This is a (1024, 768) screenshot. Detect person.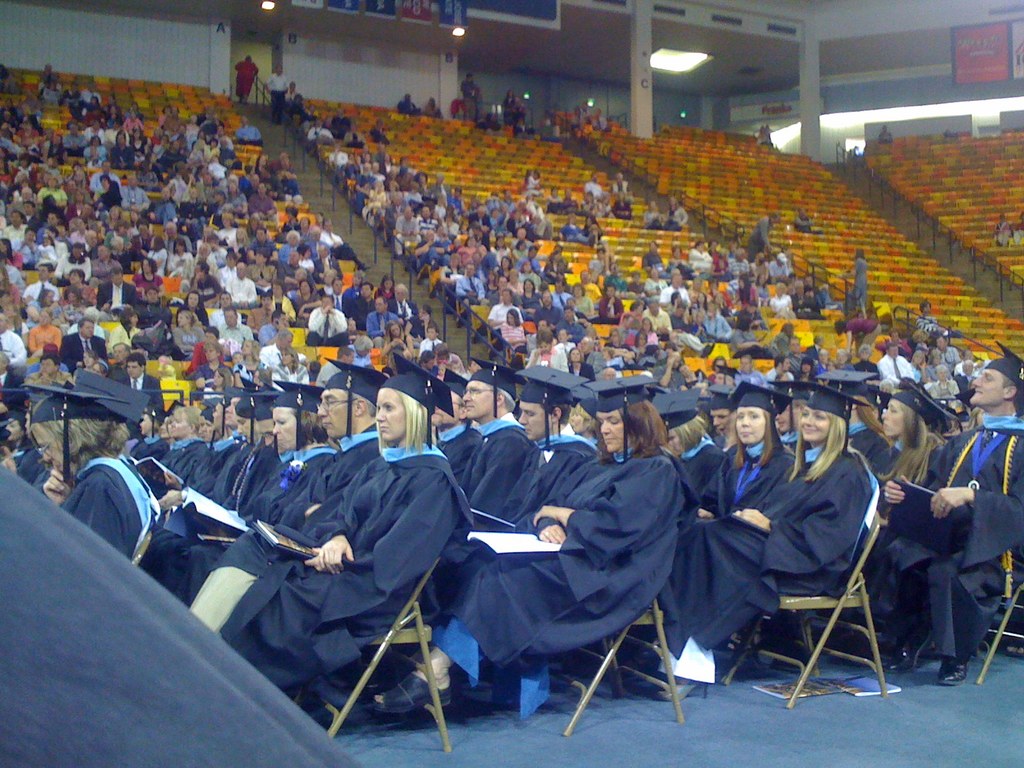
pyautogui.locateOnScreen(236, 54, 260, 102).
